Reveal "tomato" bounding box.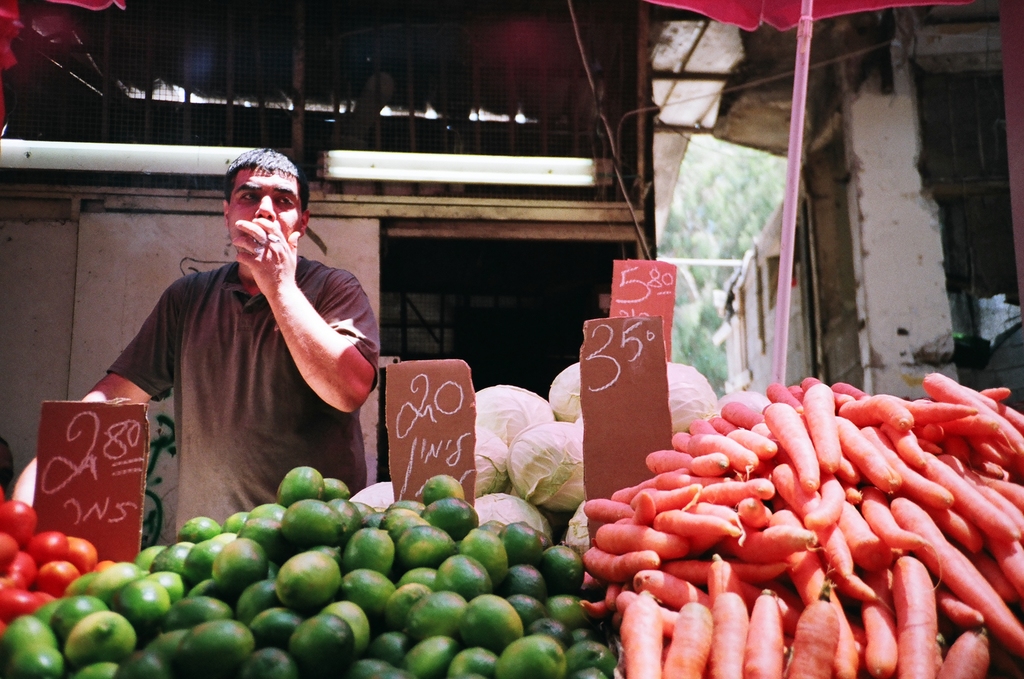
Revealed: {"x1": 0, "y1": 575, "x2": 36, "y2": 621}.
